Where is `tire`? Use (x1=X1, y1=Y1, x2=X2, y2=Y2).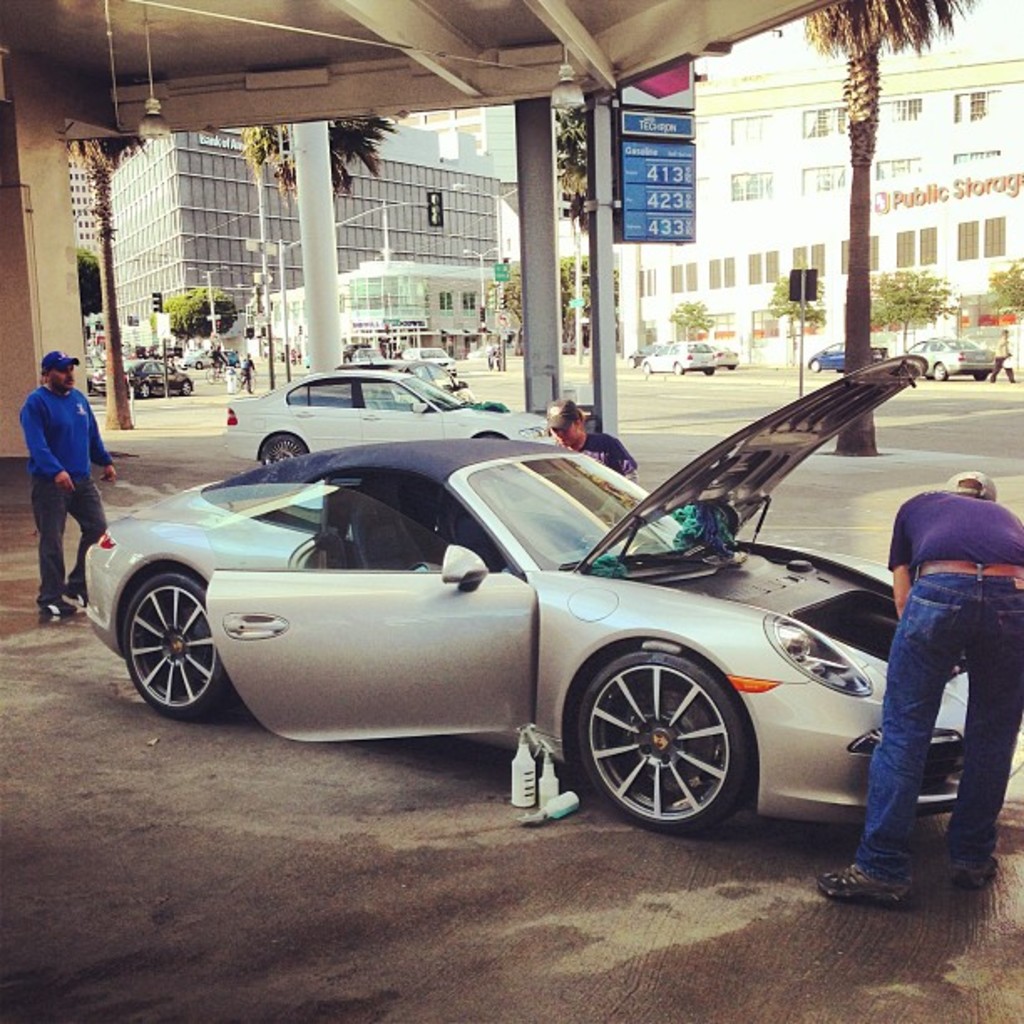
(x1=179, y1=380, x2=194, y2=397).
